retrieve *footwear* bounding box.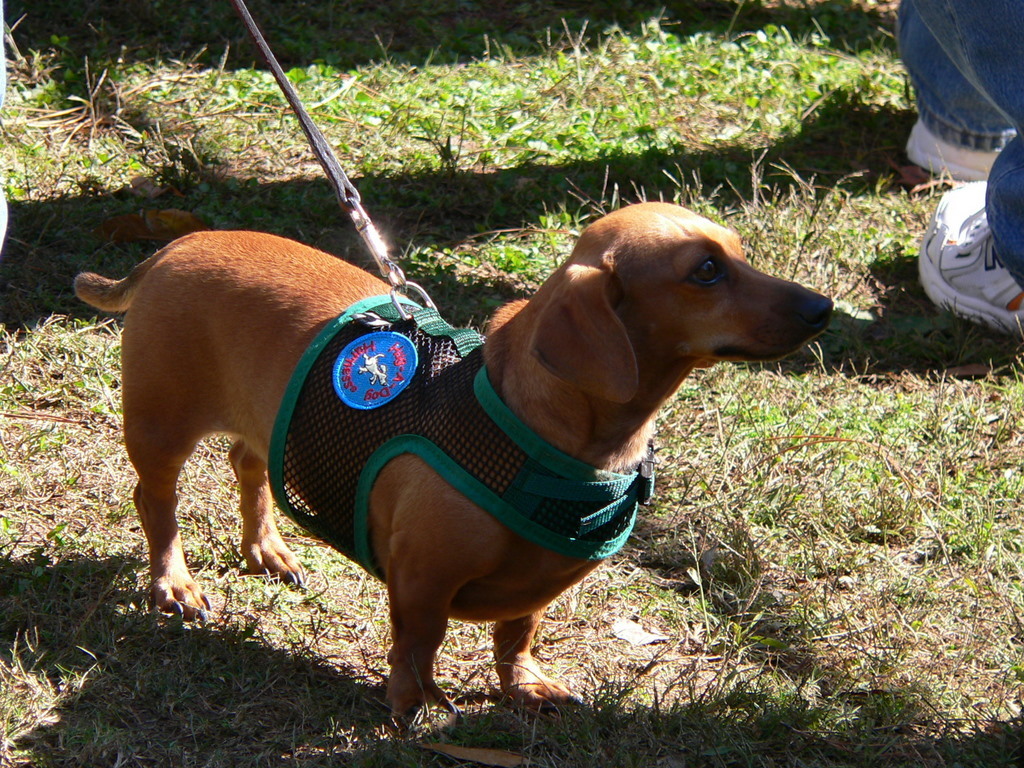
Bounding box: detection(904, 116, 1002, 182).
